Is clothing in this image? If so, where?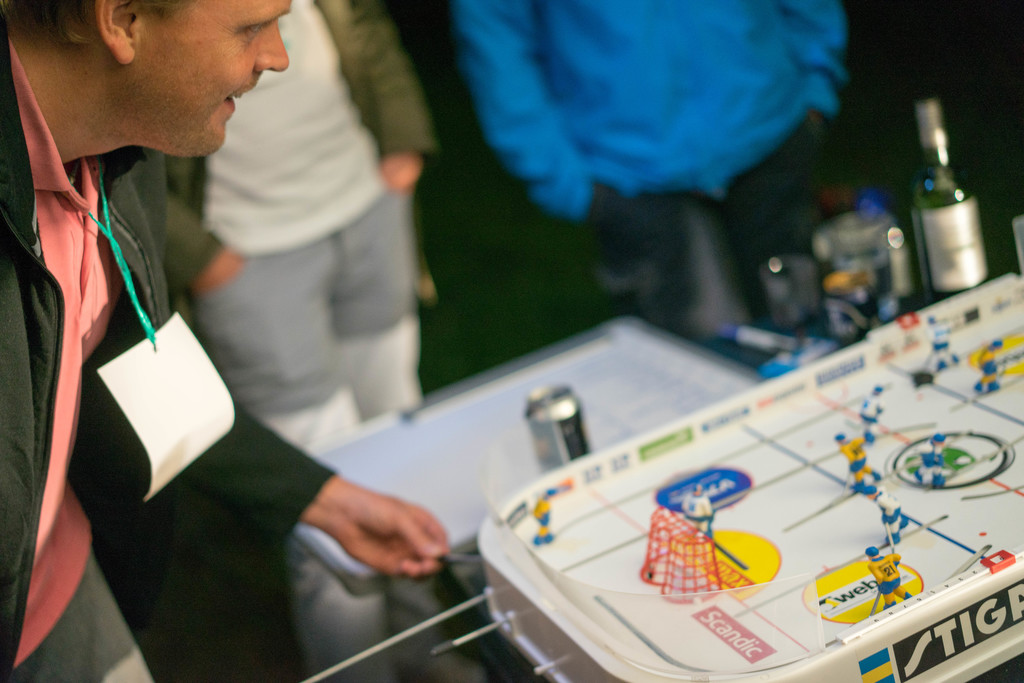
Yes, at (x1=149, y1=0, x2=435, y2=460).
